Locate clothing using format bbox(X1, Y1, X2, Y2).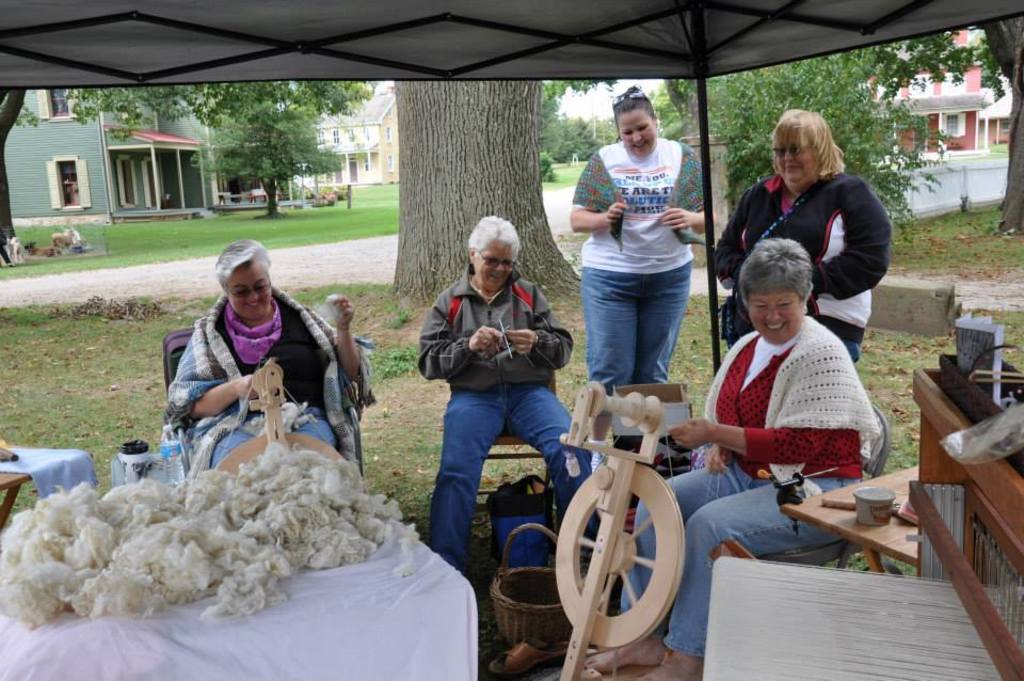
bbox(435, 384, 592, 553).
